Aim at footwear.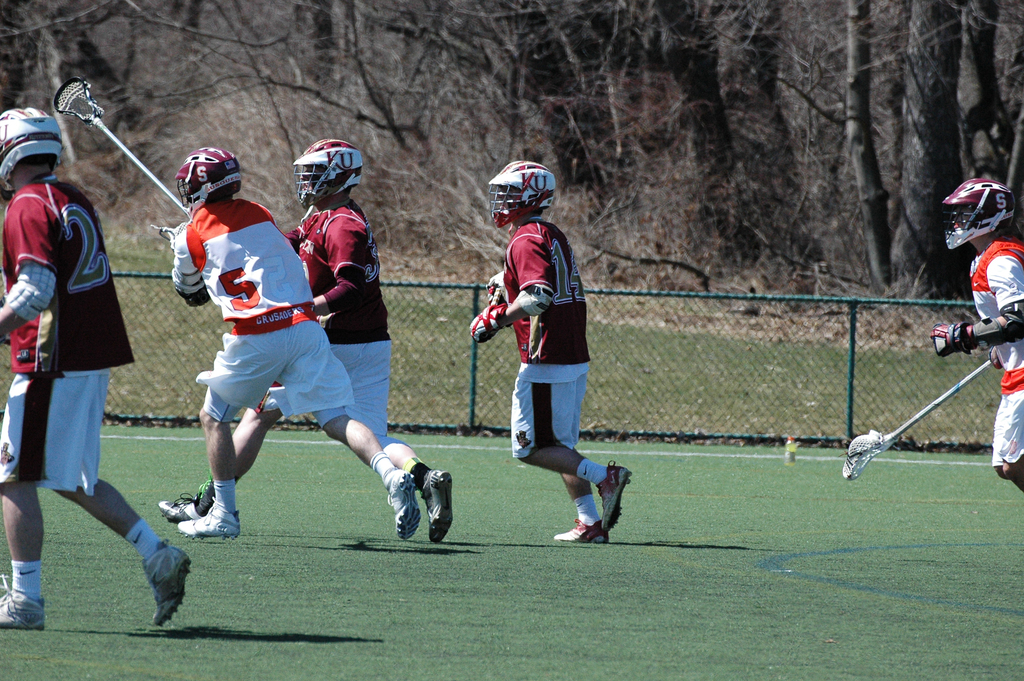
Aimed at 387:470:424:540.
